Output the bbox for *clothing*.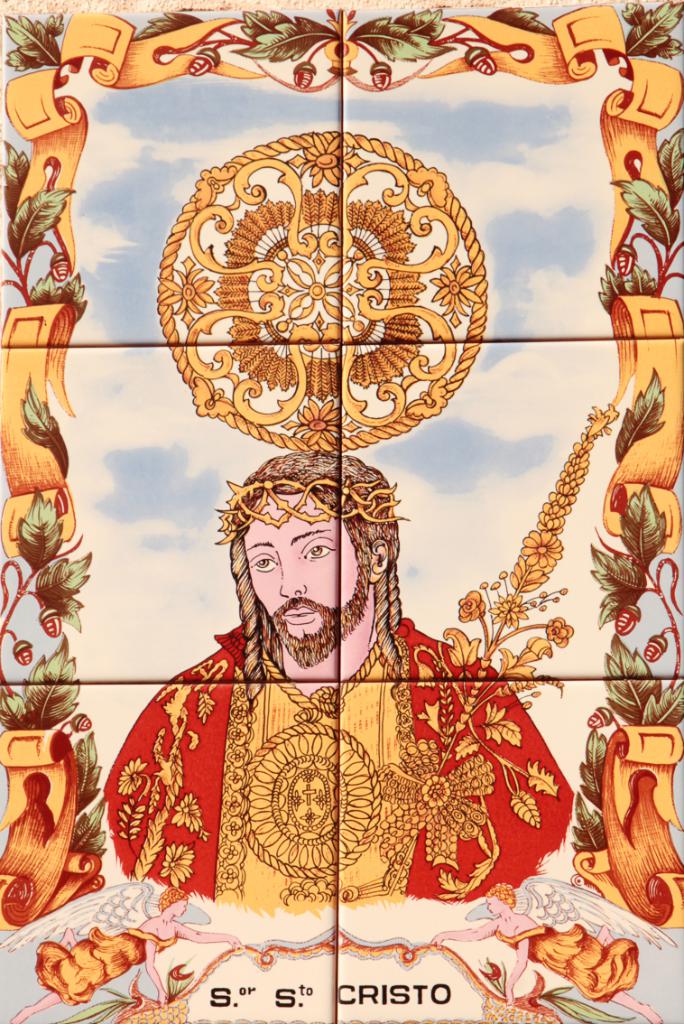
box=[91, 582, 540, 930].
